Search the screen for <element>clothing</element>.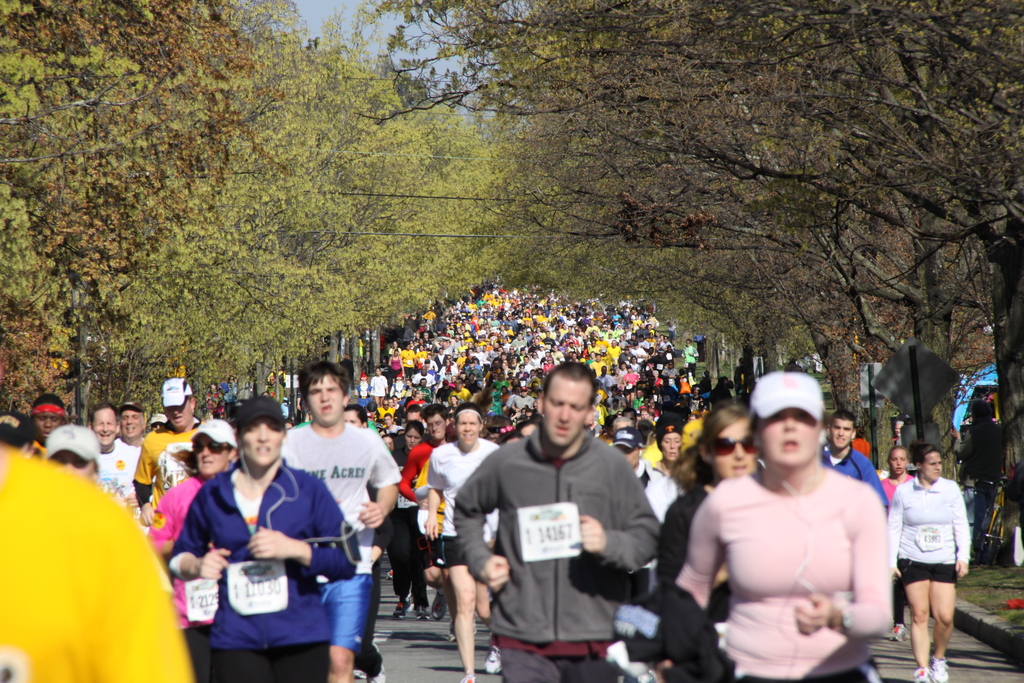
Found at rect(889, 470, 976, 587).
